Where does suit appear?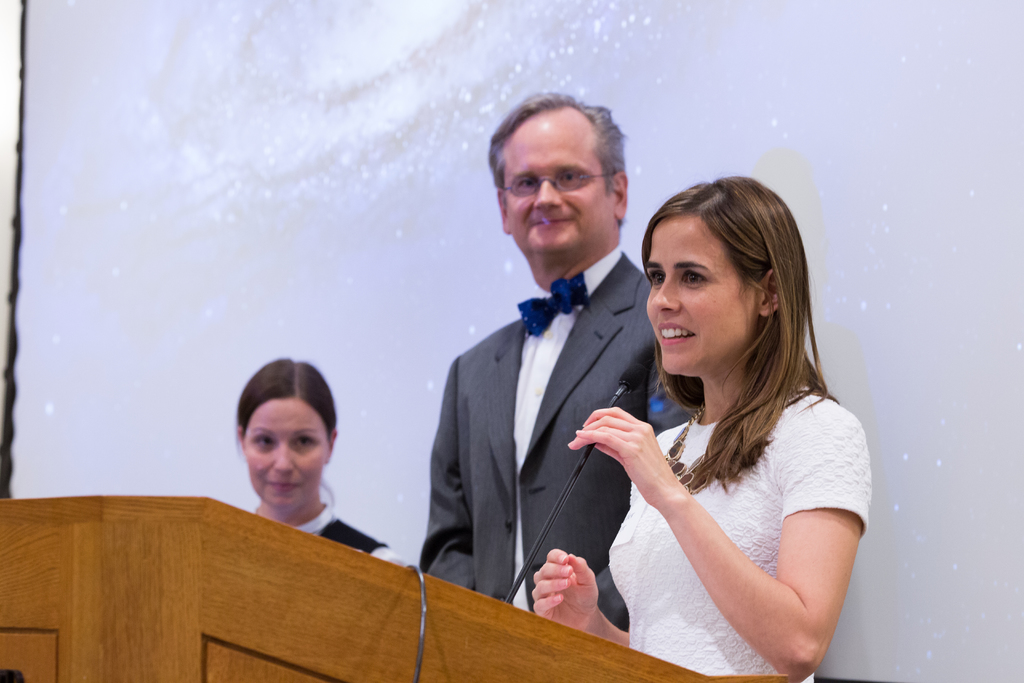
Appears at (x1=446, y1=222, x2=640, y2=622).
